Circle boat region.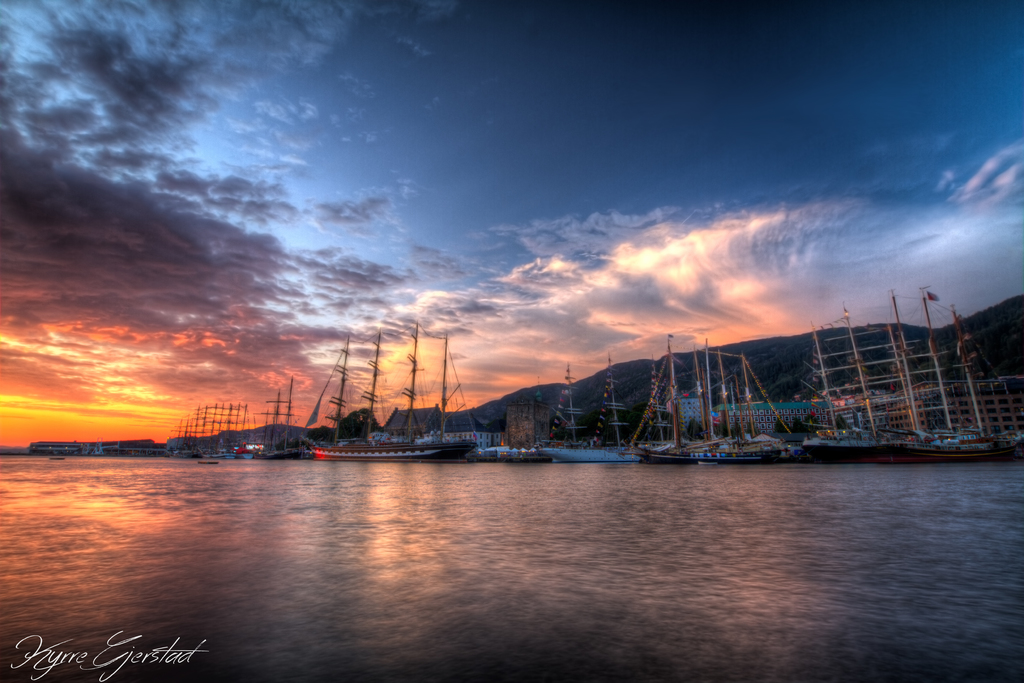
Region: box=[312, 316, 479, 465].
